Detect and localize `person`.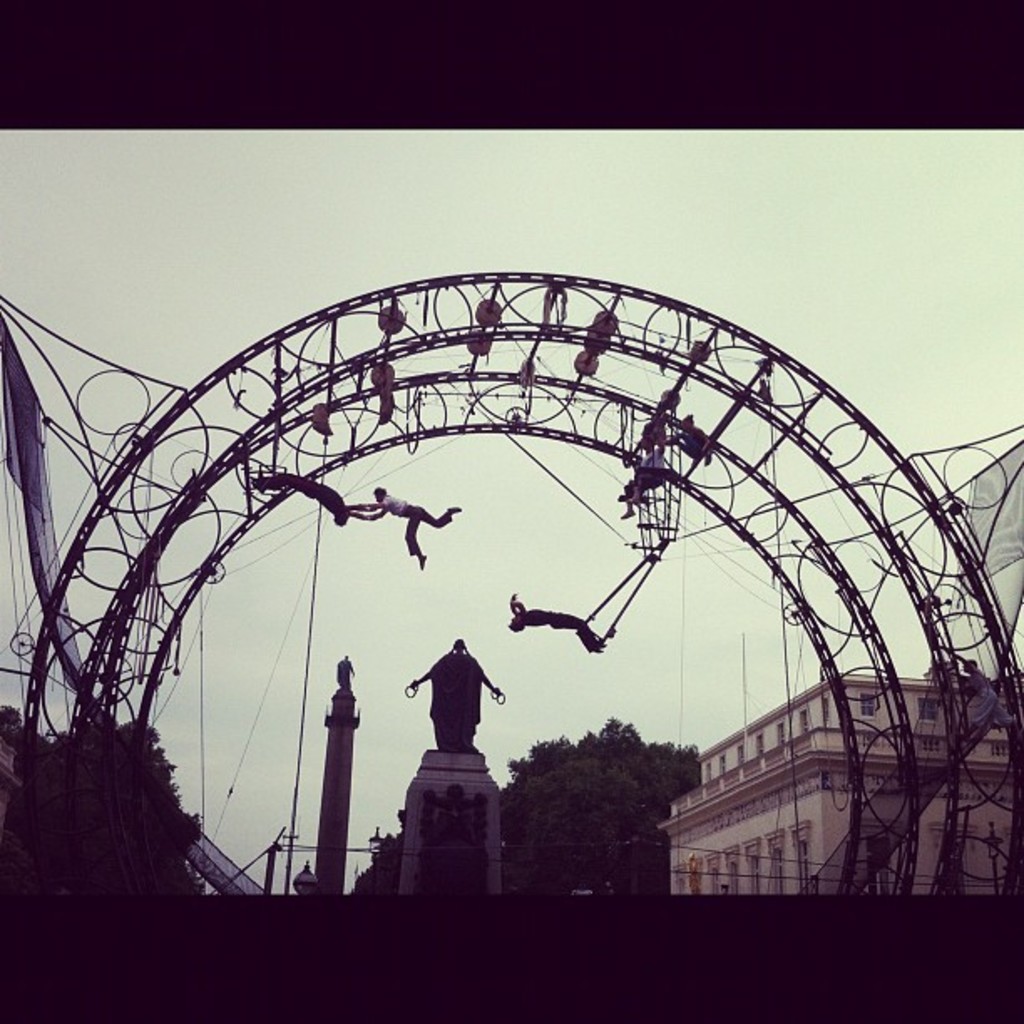
Localized at bbox=[617, 428, 661, 517].
